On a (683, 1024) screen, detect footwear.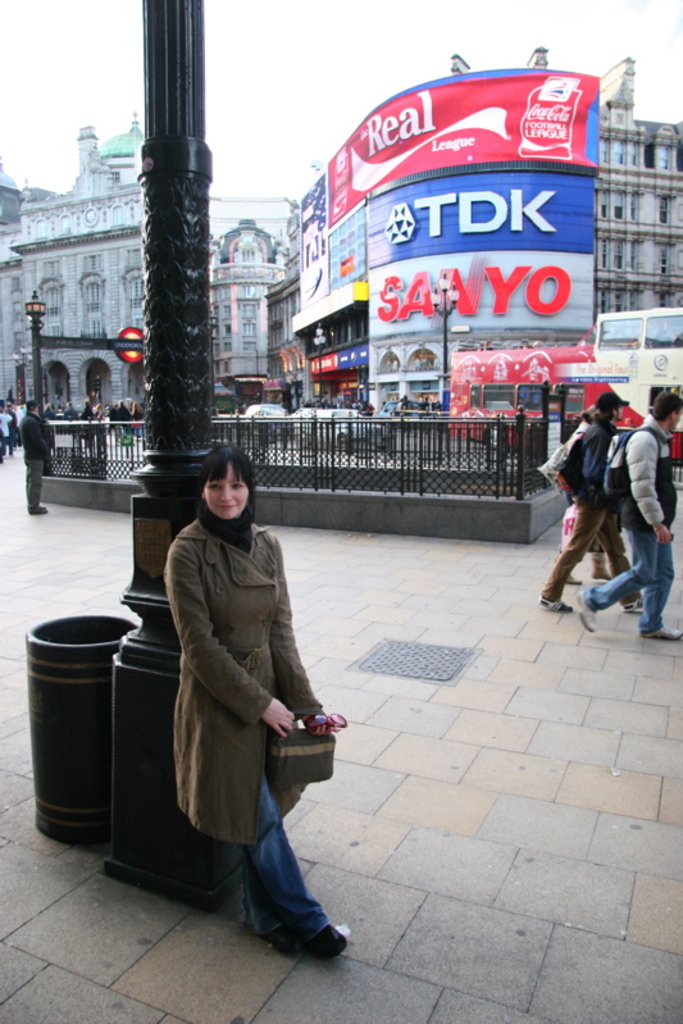
detection(588, 569, 619, 583).
